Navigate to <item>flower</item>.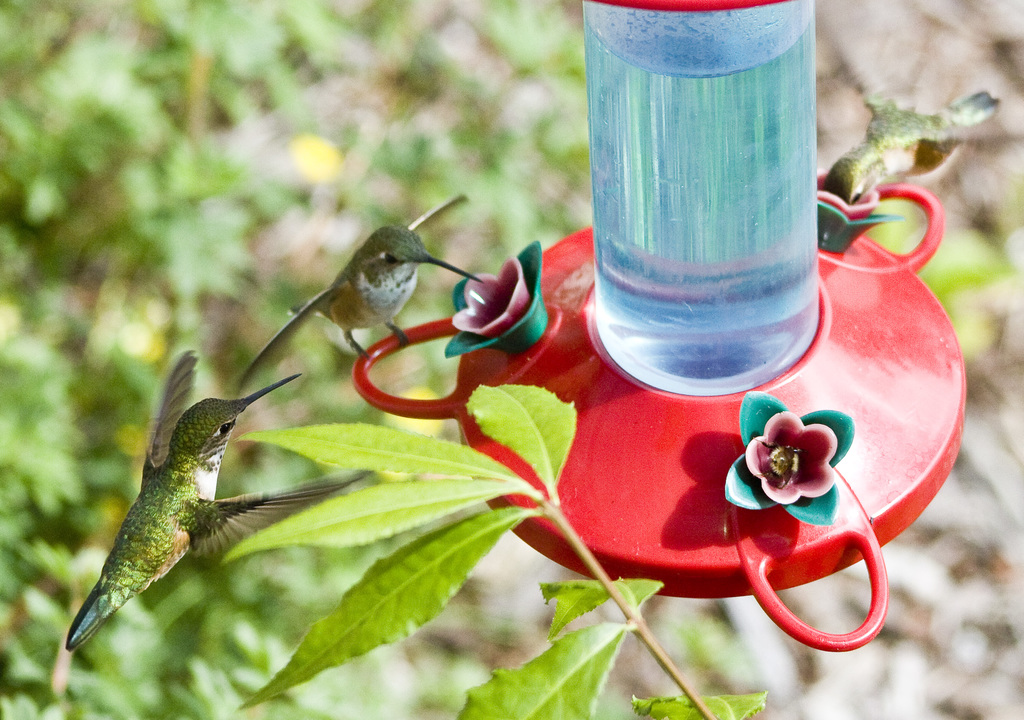
Navigation target: detection(813, 172, 884, 223).
